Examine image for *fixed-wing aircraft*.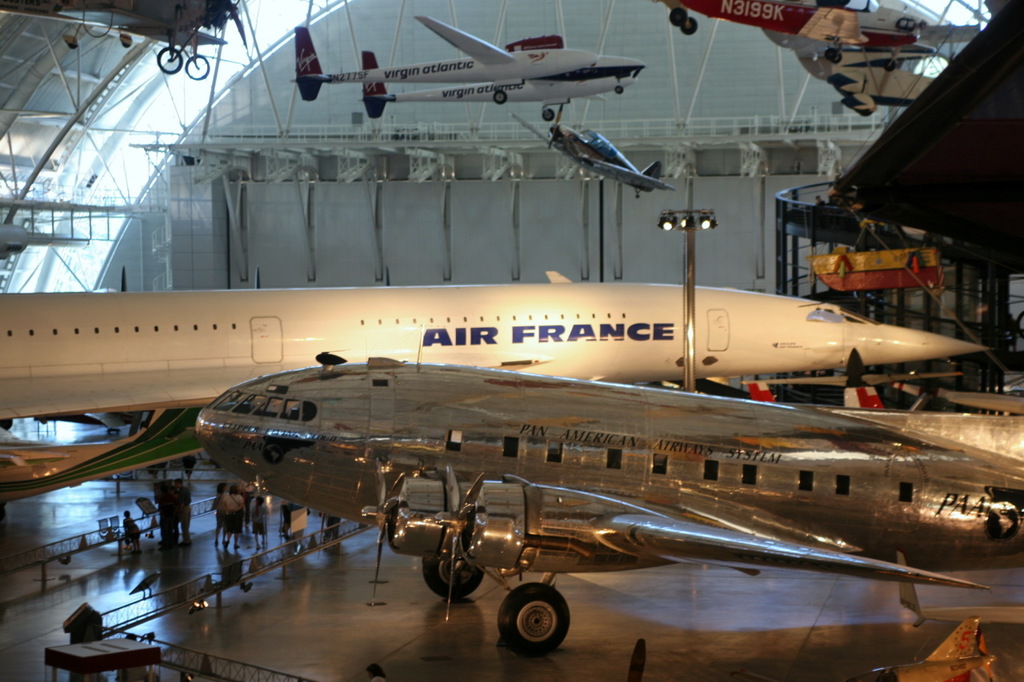
Examination result: 288:9:657:136.
